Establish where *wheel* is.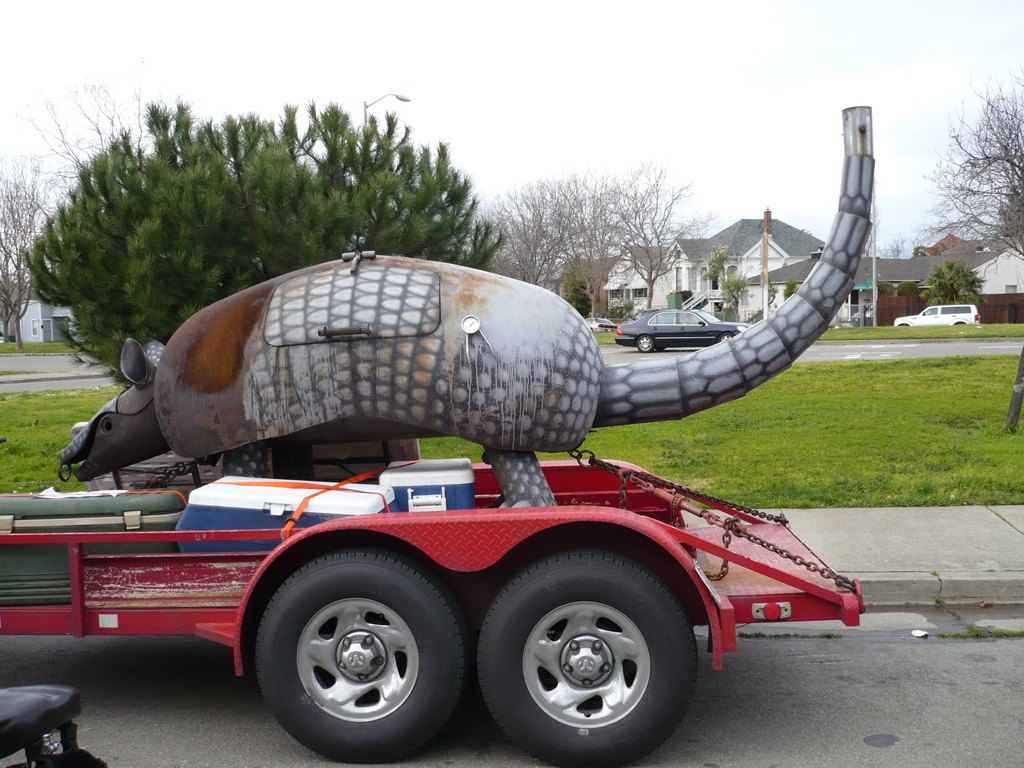
Established at <box>252,546,469,764</box>.
